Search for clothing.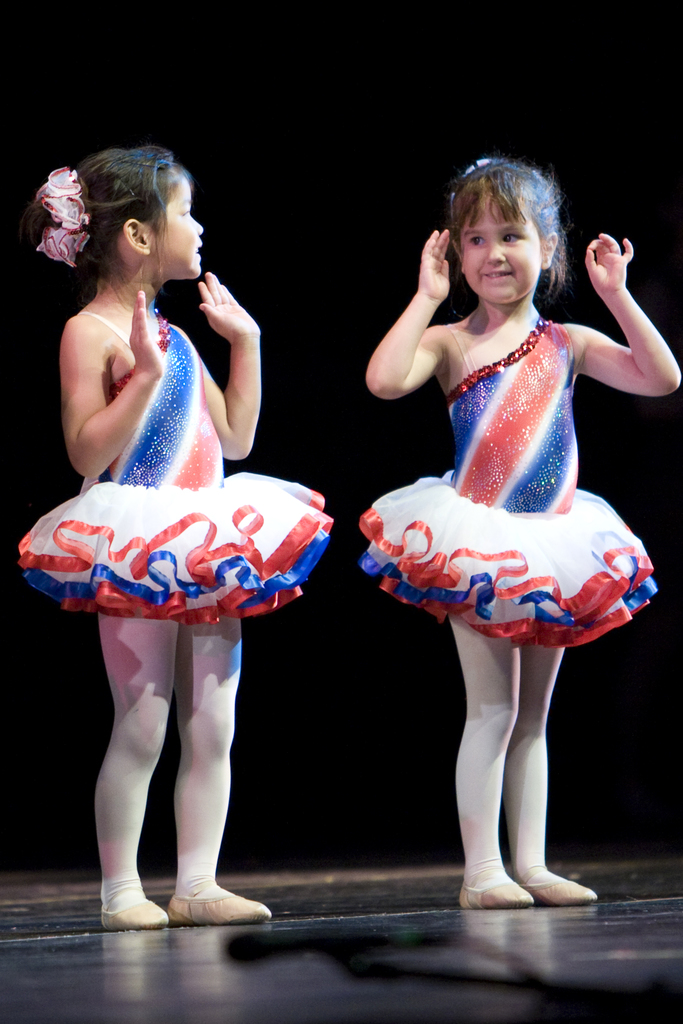
Found at [12,300,329,624].
